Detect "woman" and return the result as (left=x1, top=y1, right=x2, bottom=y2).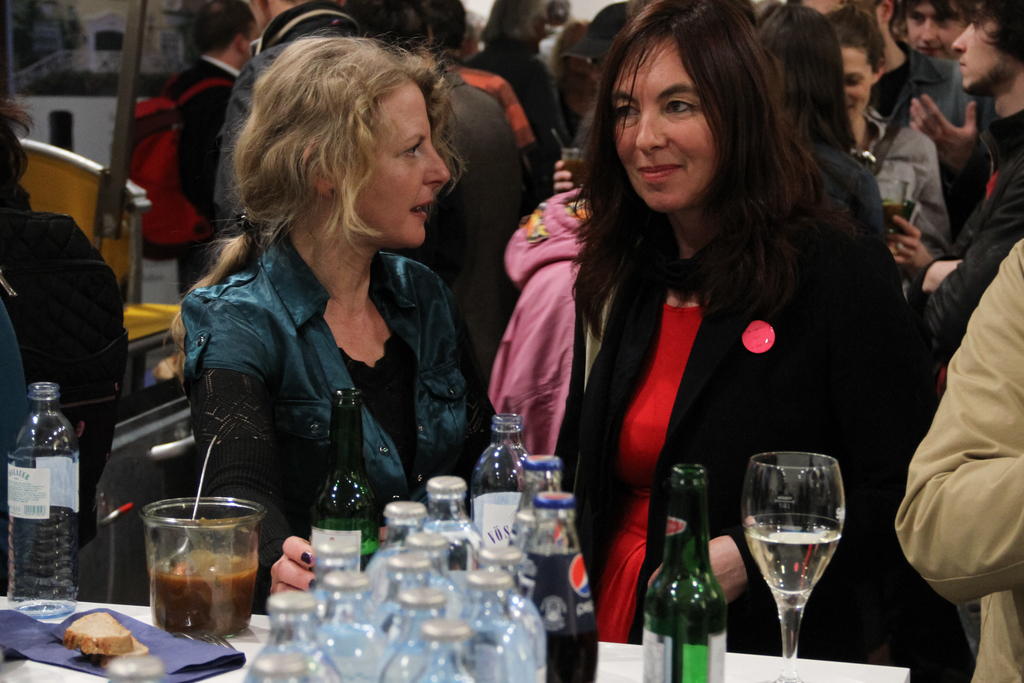
(left=748, top=0, right=900, bottom=258).
